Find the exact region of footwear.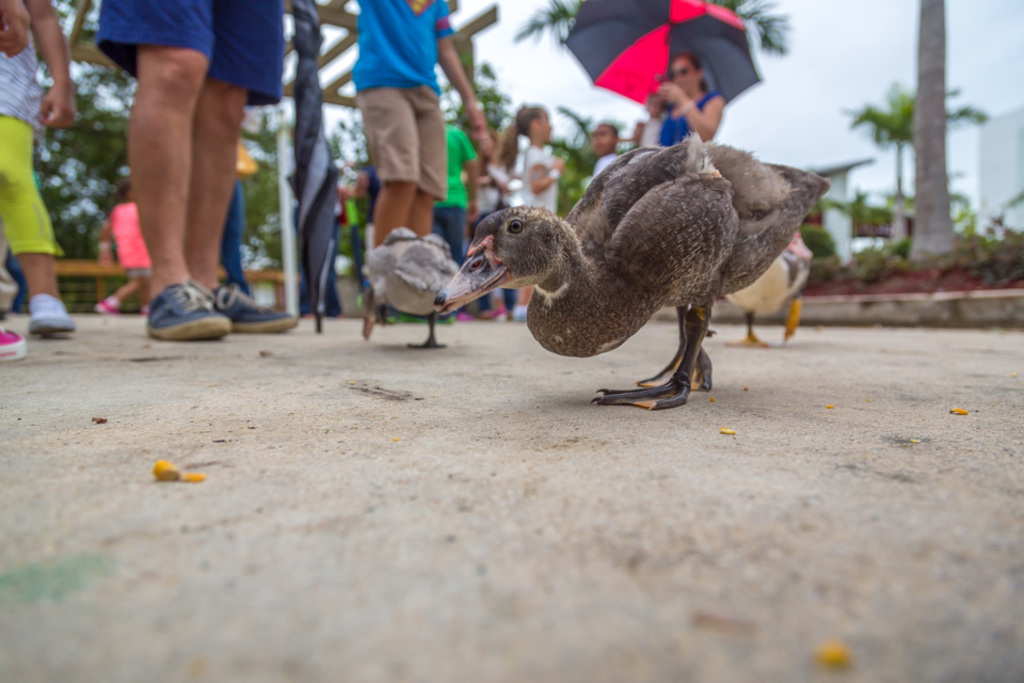
Exact region: bbox(0, 323, 25, 363).
